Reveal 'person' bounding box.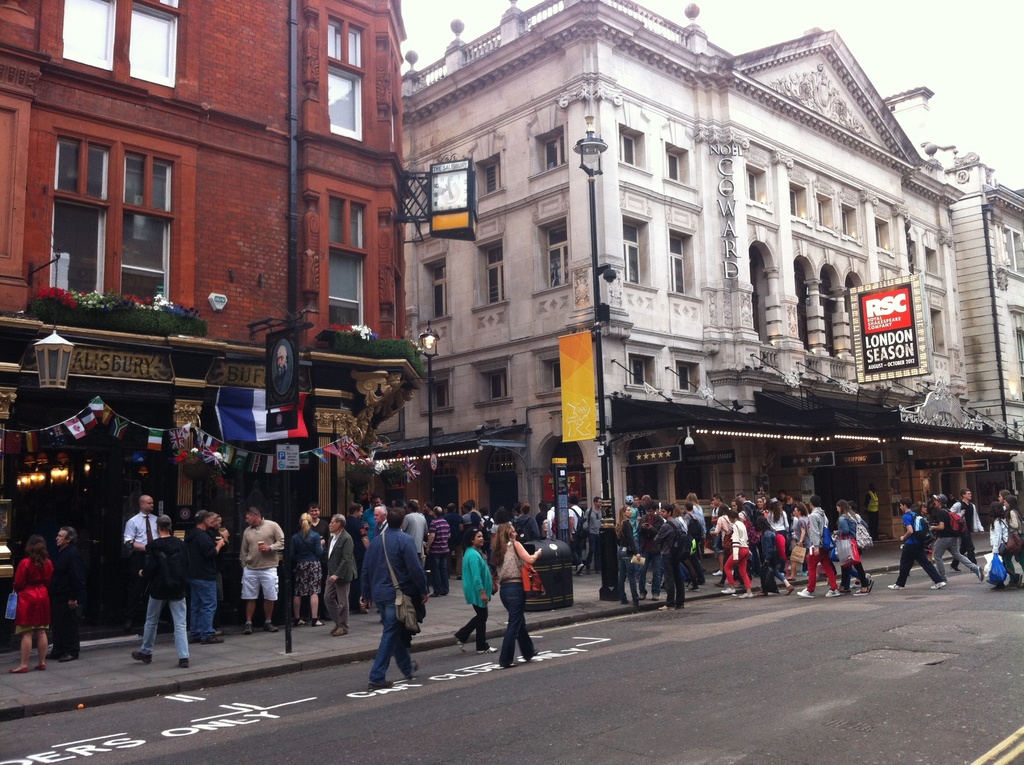
Revealed: bbox=[323, 511, 356, 636].
